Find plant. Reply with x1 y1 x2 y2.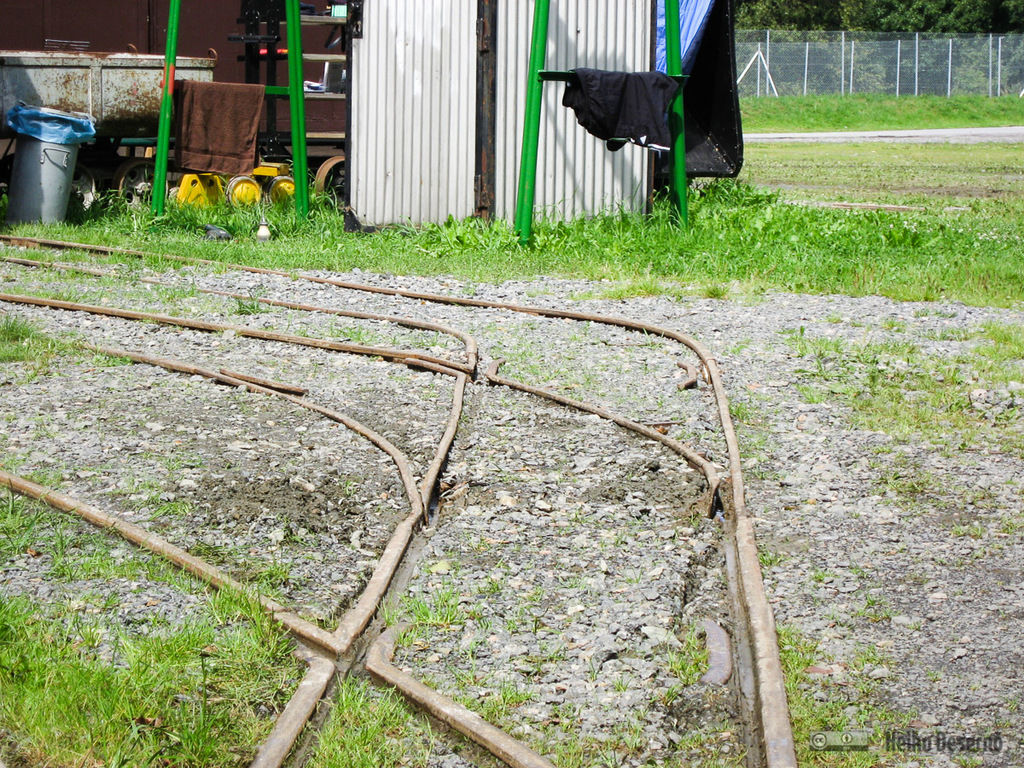
525 658 546 680.
